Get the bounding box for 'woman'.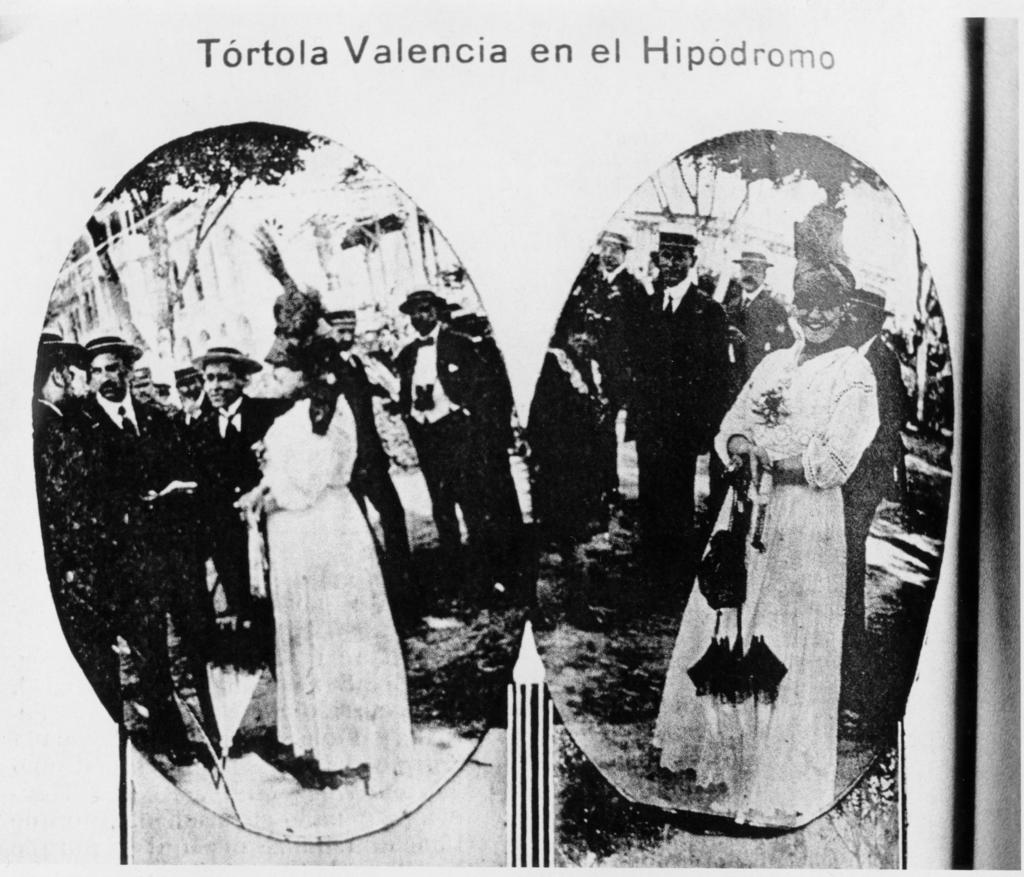
bbox(653, 249, 877, 828).
